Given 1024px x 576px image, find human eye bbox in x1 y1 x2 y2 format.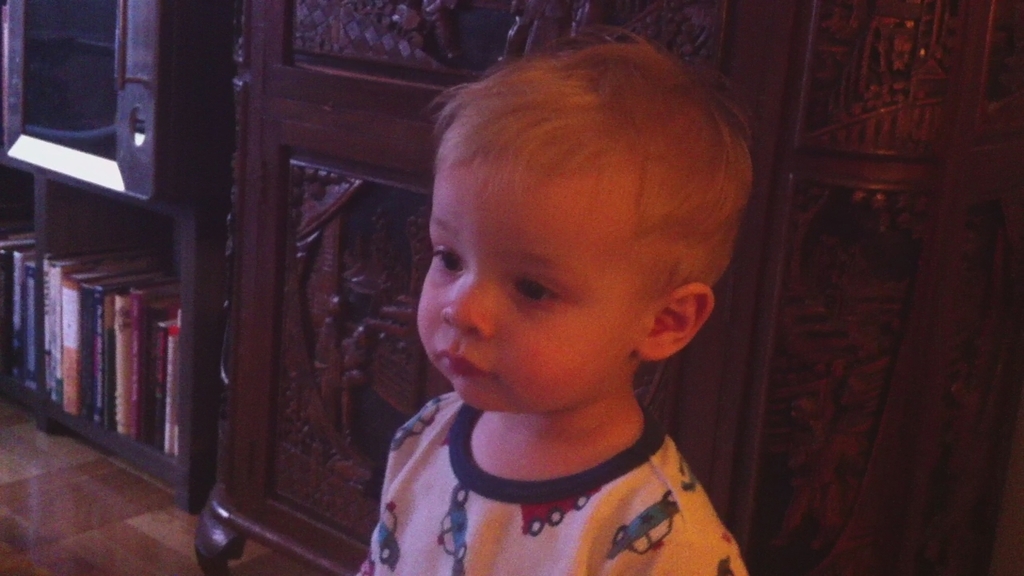
509 278 564 304.
